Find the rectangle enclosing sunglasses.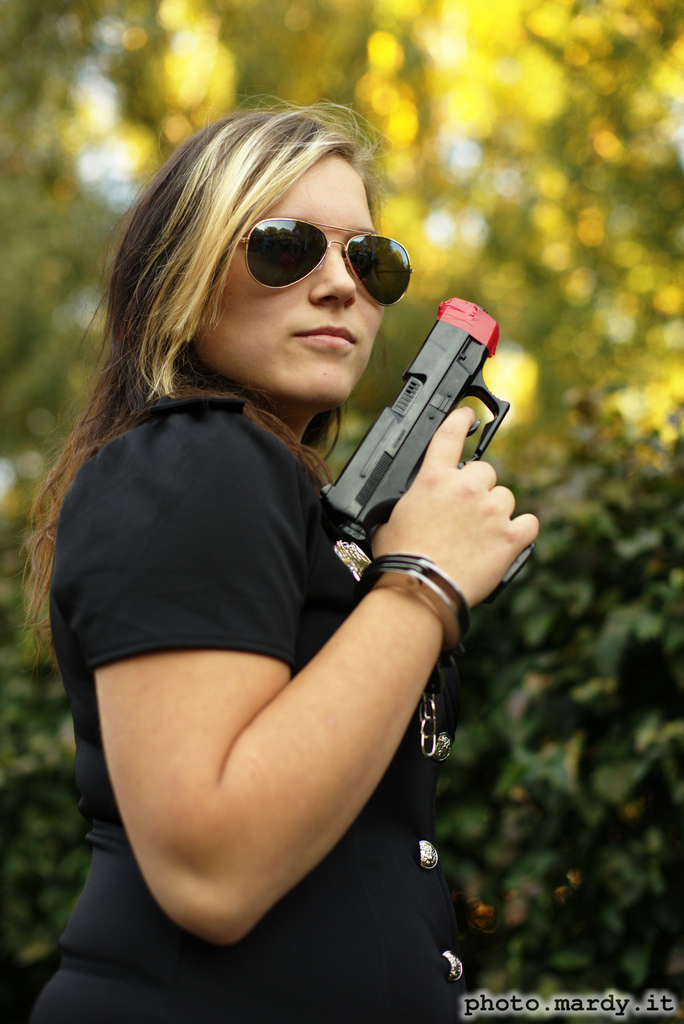
(x1=233, y1=214, x2=442, y2=315).
